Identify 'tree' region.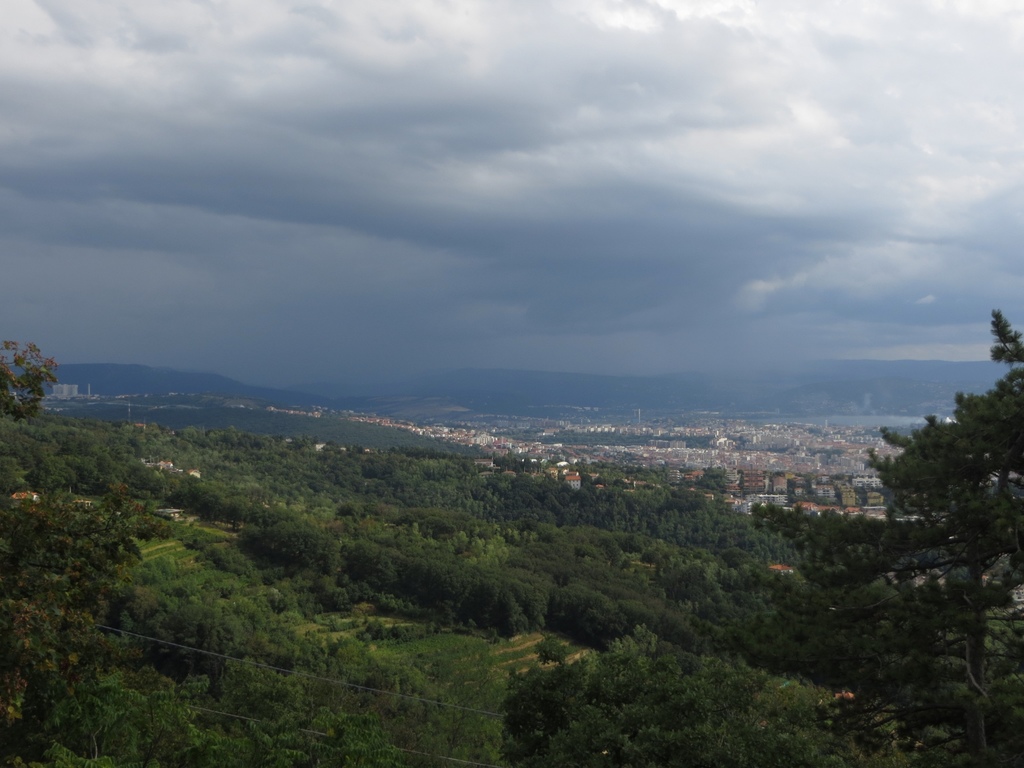
Region: pyautogui.locateOnScreen(861, 388, 1012, 582).
